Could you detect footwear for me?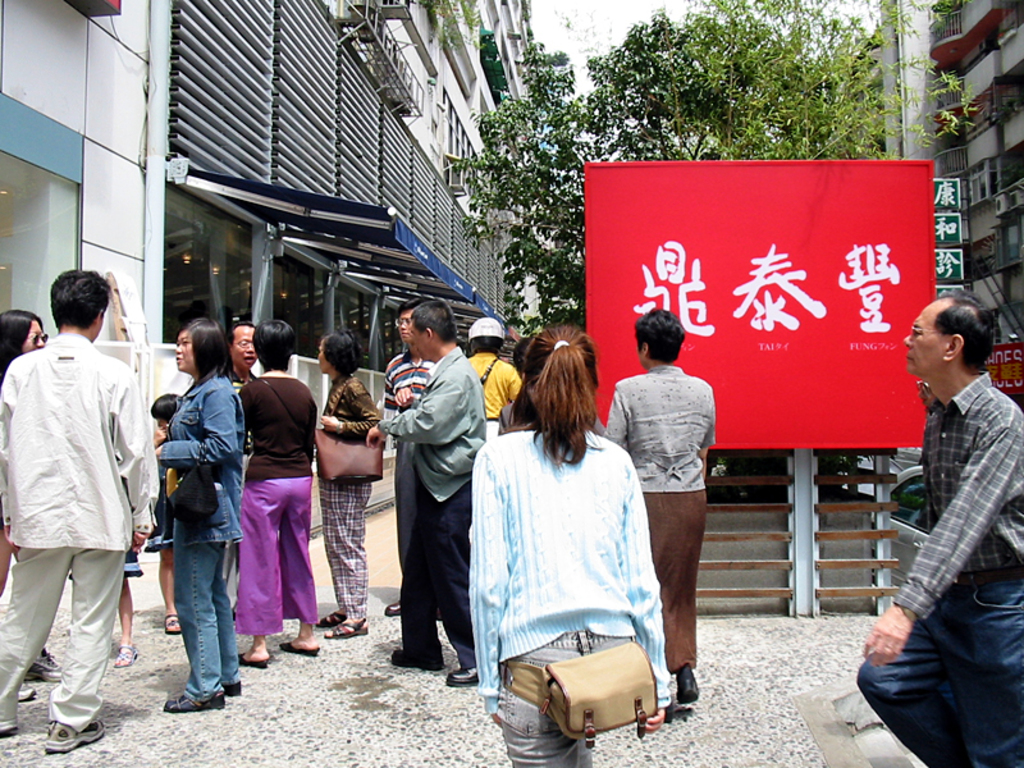
Detection result: pyautogui.locateOnScreen(163, 614, 178, 636).
